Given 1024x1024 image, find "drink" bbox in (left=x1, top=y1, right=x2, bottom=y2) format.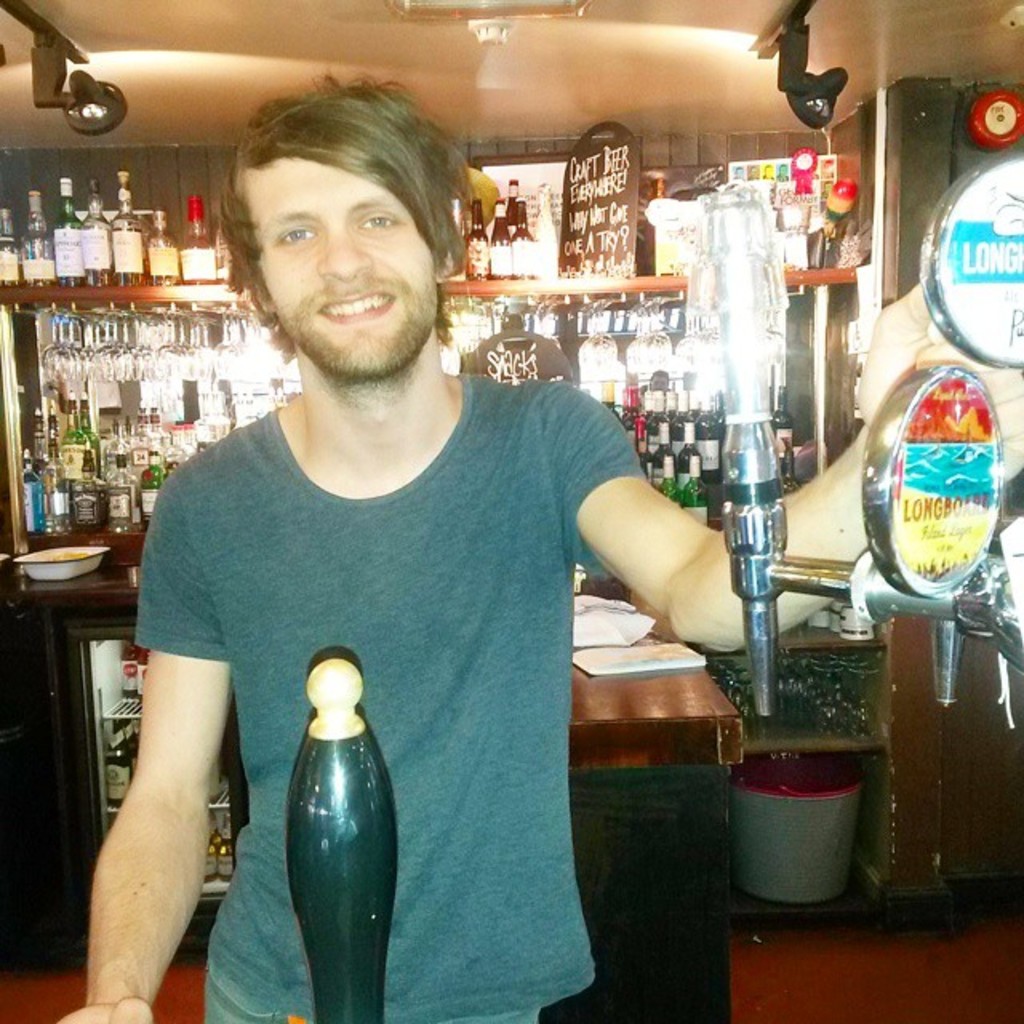
(left=53, top=398, right=91, bottom=474).
